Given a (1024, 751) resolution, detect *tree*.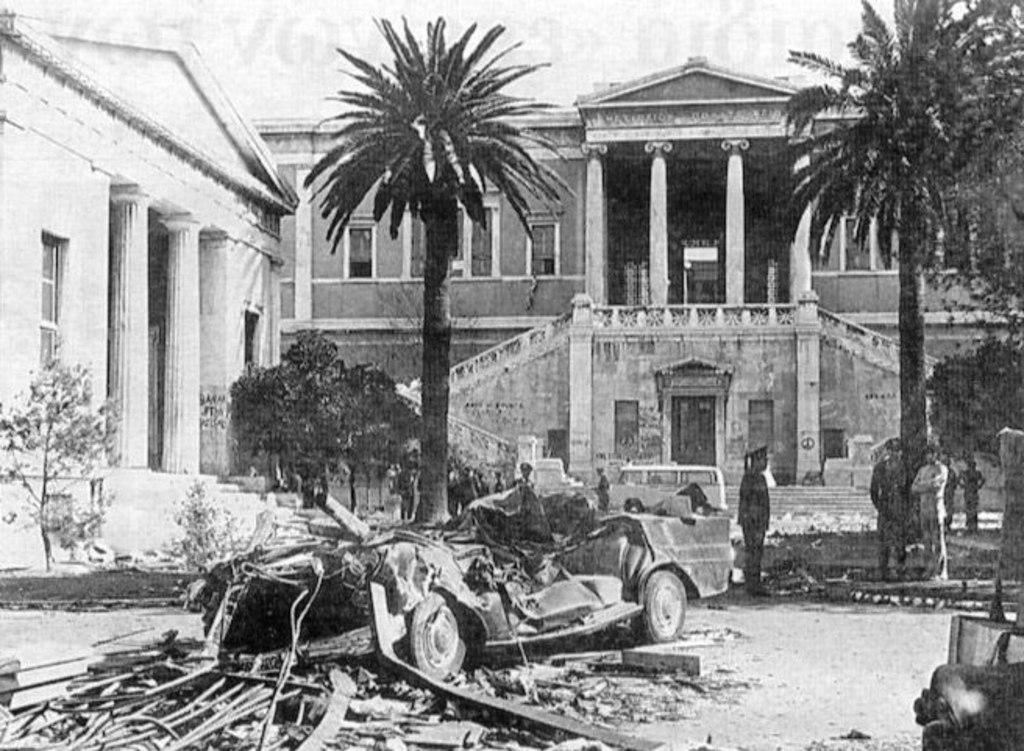
(297,8,585,521).
